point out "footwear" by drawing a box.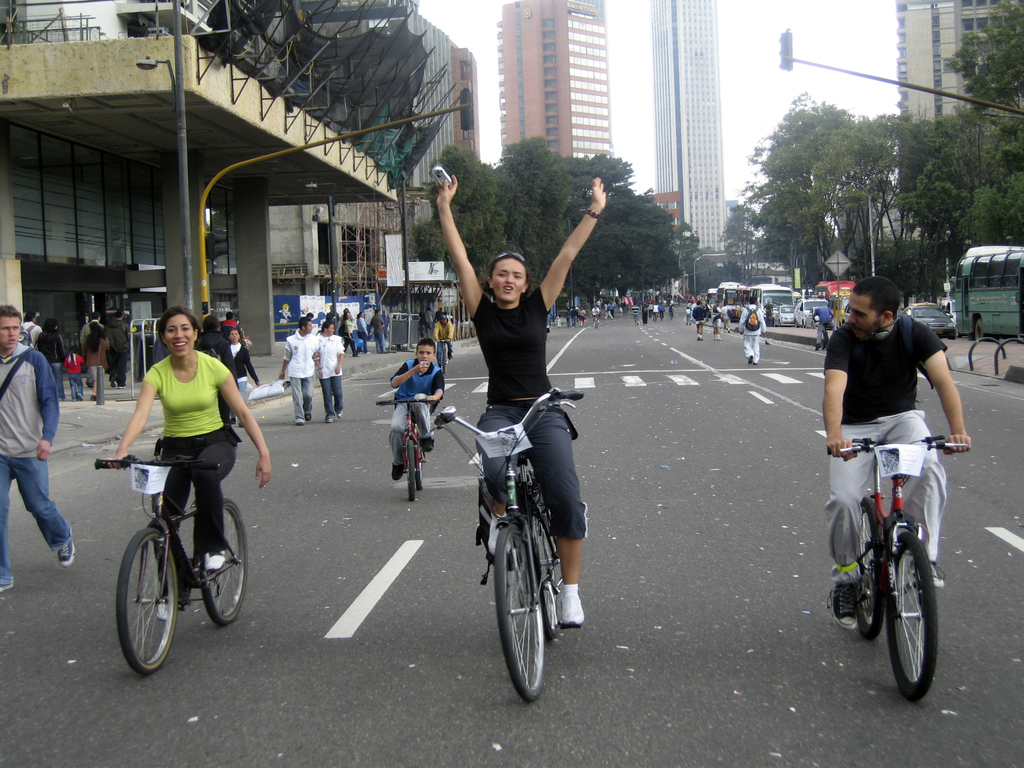
rect(111, 376, 115, 388).
